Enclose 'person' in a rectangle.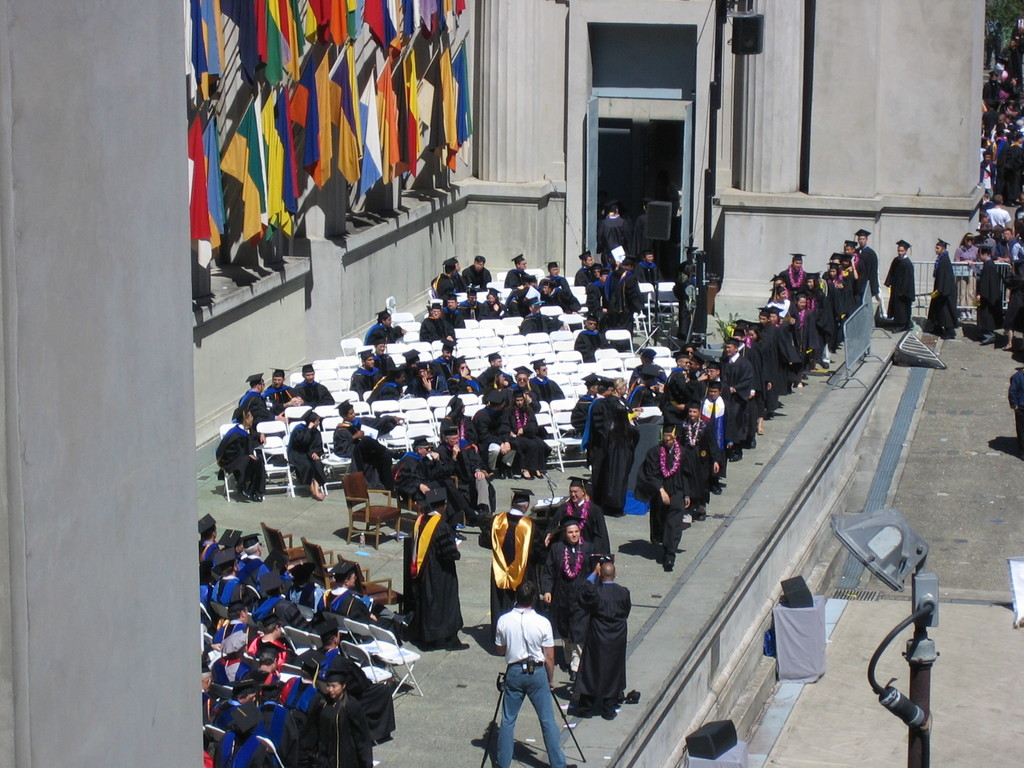
box(365, 308, 404, 344).
